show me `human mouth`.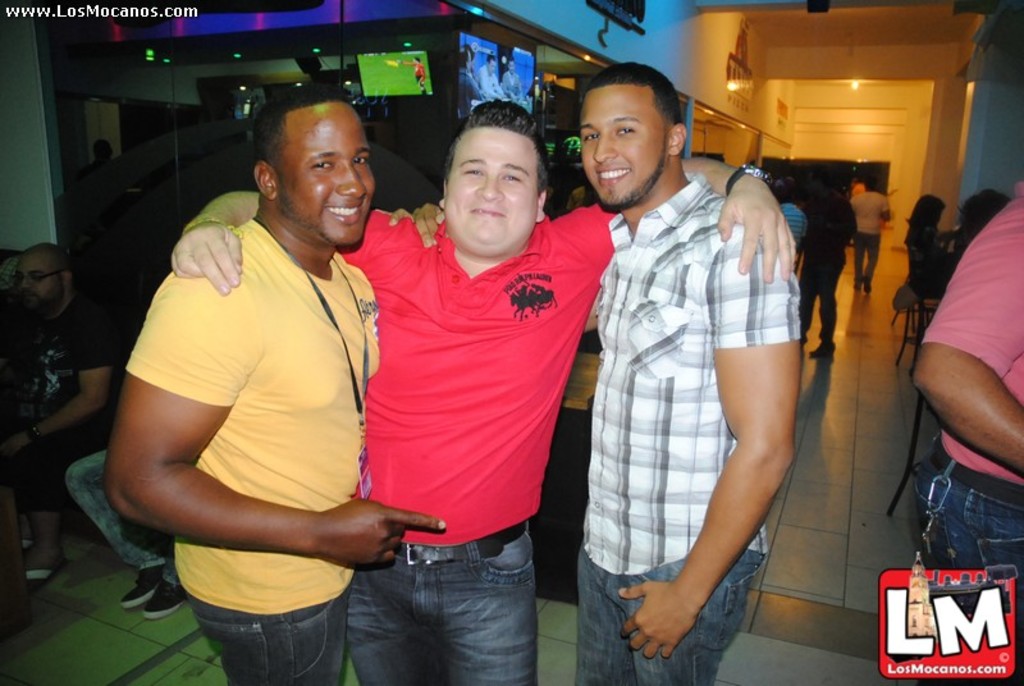
`human mouth` is here: x1=465 y1=202 x2=509 y2=218.
